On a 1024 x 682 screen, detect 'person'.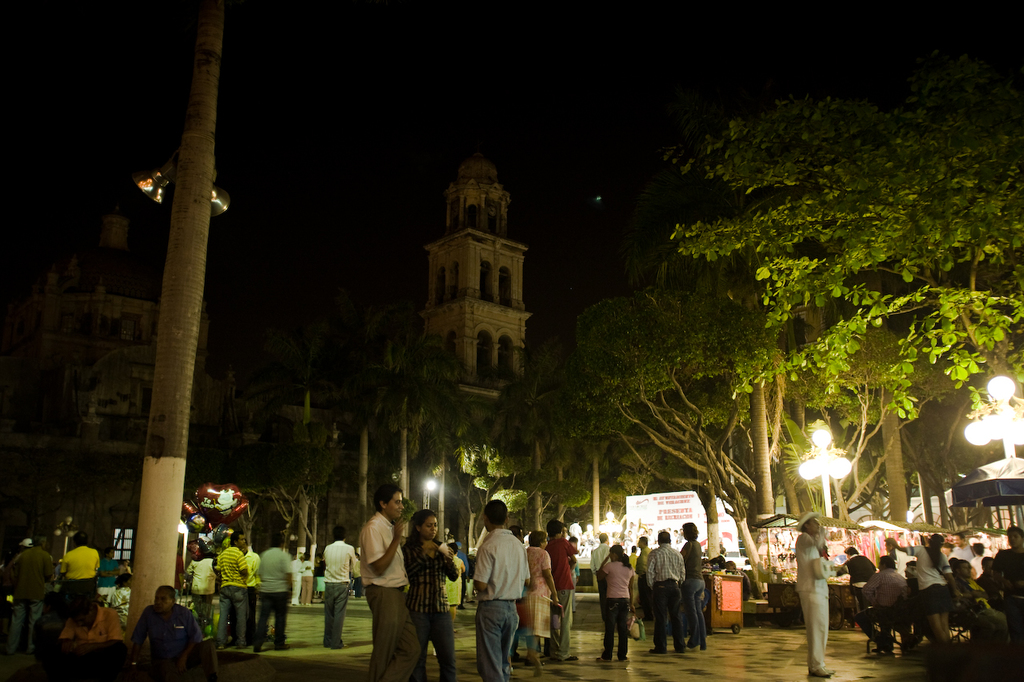
bbox(361, 483, 420, 681).
